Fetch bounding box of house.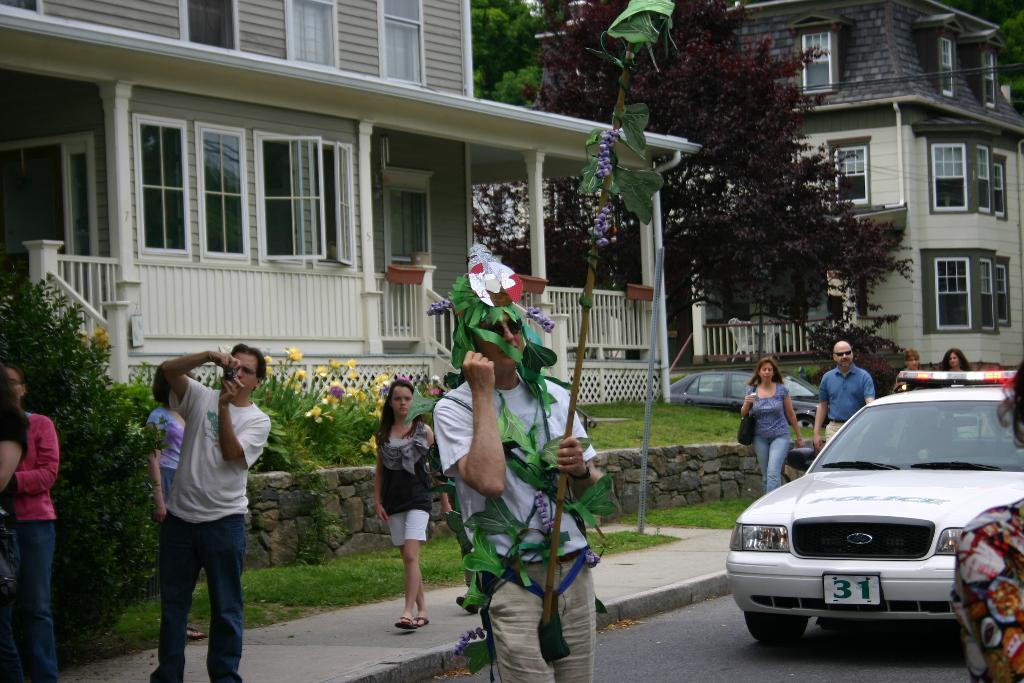
Bbox: bbox=(0, 0, 703, 401).
